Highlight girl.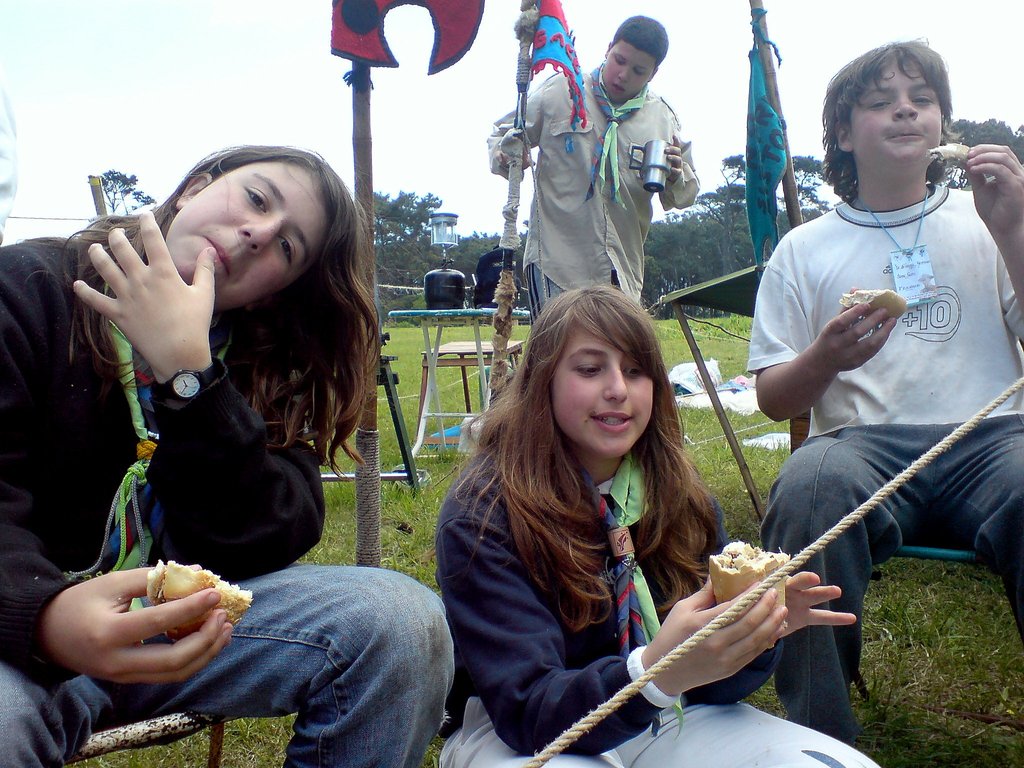
Highlighted region: left=0, top=140, right=458, bottom=767.
